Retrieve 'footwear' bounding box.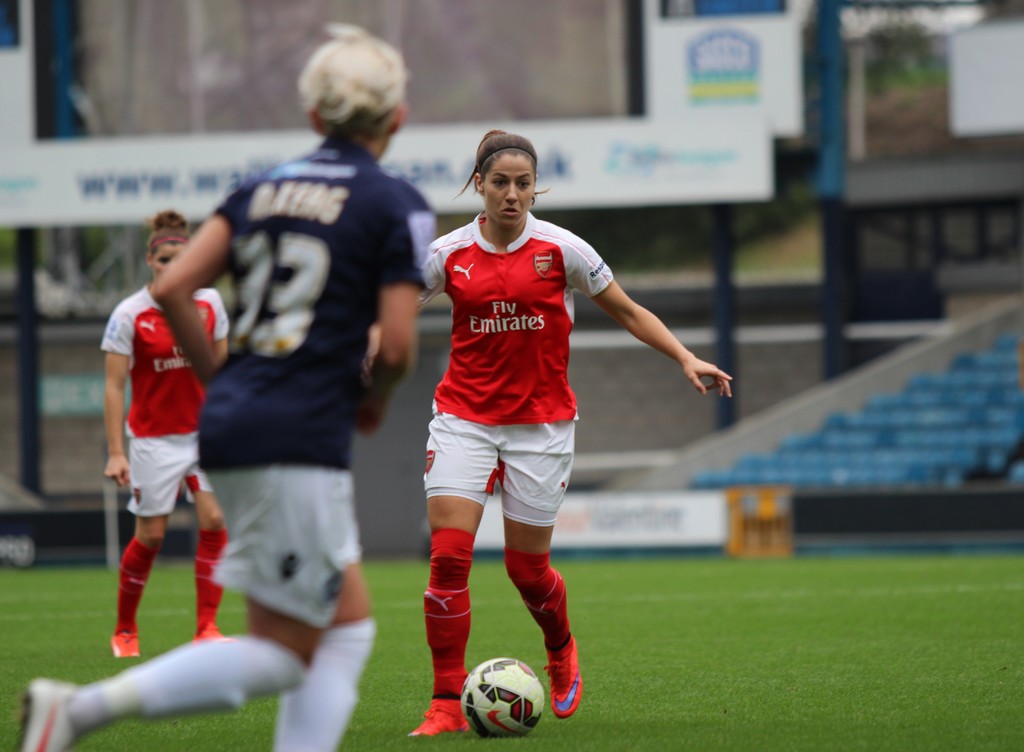
Bounding box: (x1=405, y1=675, x2=471, y2=737).
